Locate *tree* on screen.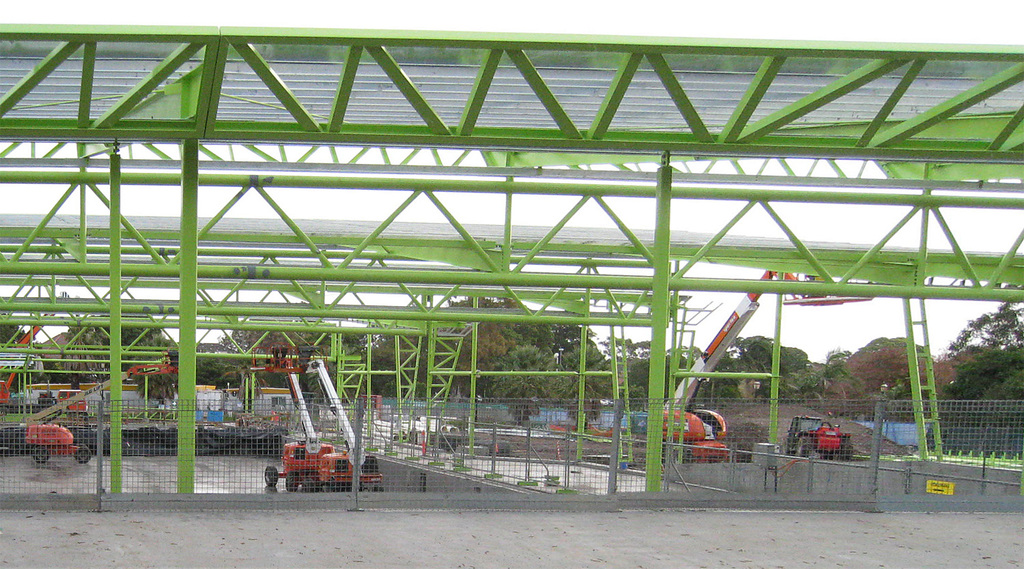
On screen at 559,334,629,411.
